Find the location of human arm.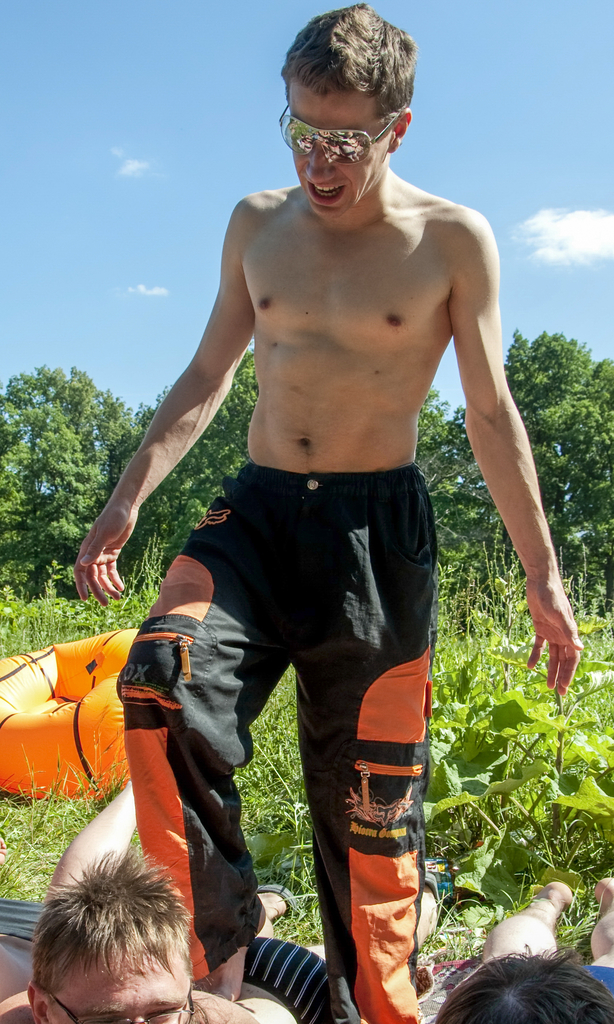
Location: rect(427, 274, 579, 719).
